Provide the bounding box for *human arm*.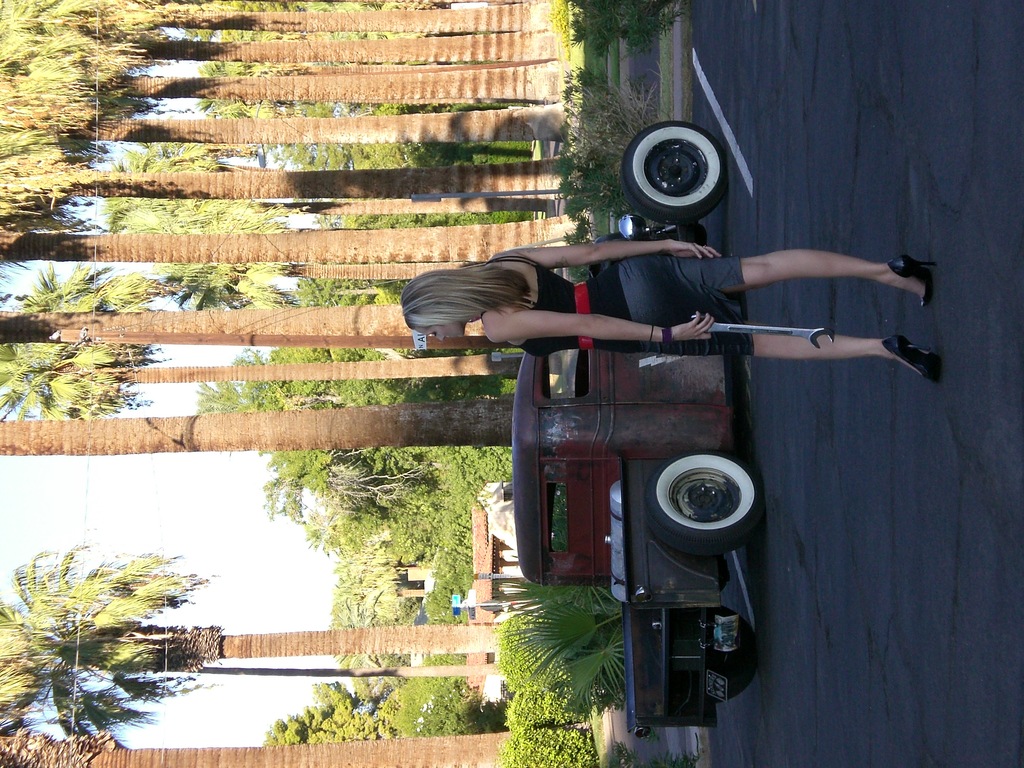
{"left": 489, "top": 310, "right": 716, "bottom": 344}.
